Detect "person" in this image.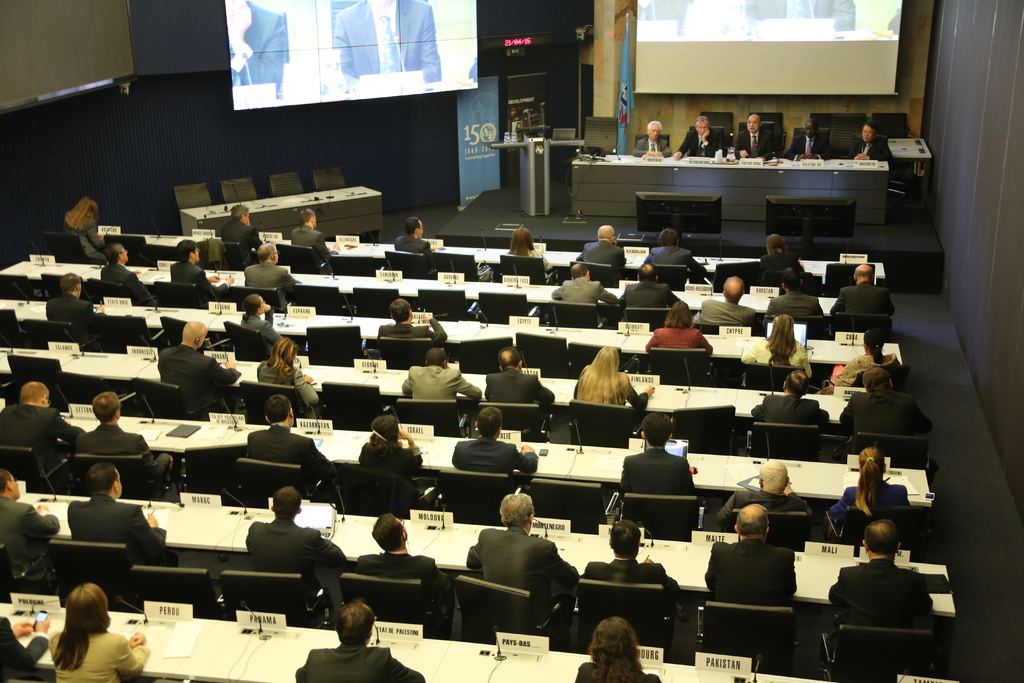
Detection: box(167, 238, 241, 306).
